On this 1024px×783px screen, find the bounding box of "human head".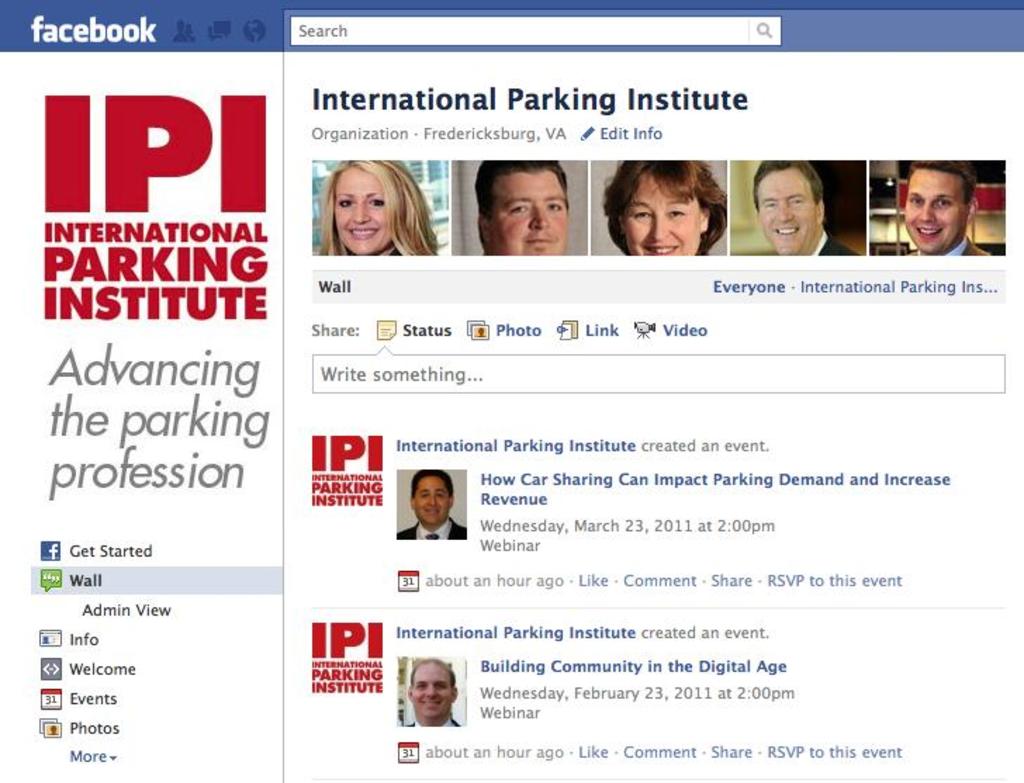
Bounding box: crop(619, 159, 719, 266).
